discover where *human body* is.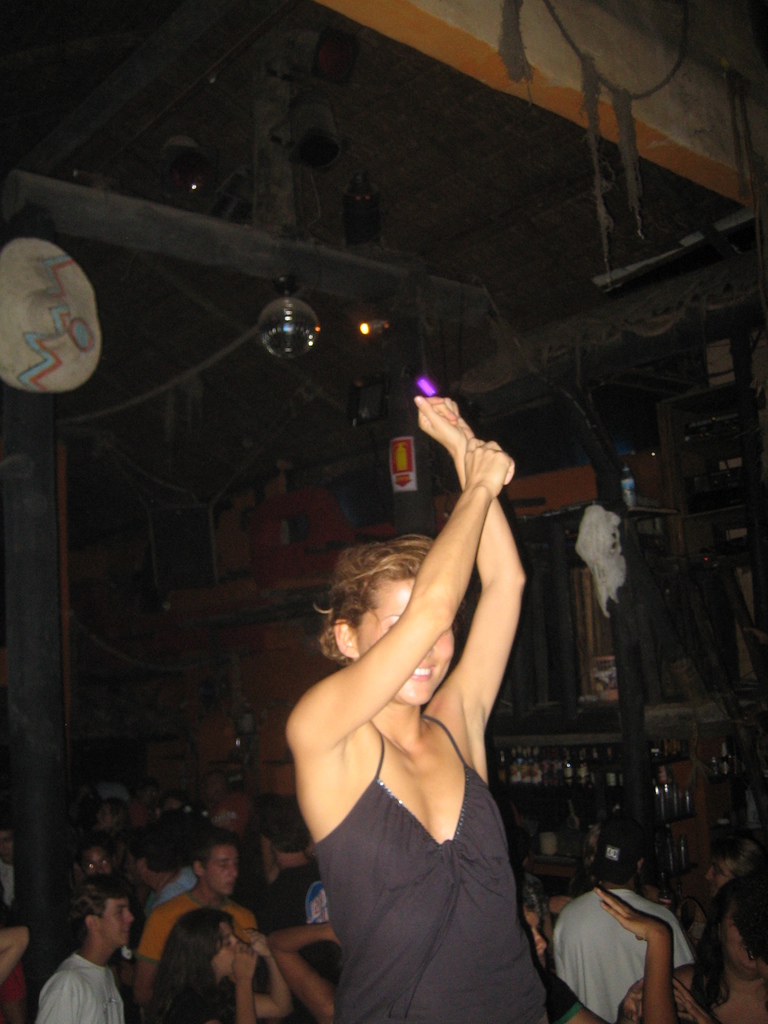
Discovered at [275,310,547,1023].
